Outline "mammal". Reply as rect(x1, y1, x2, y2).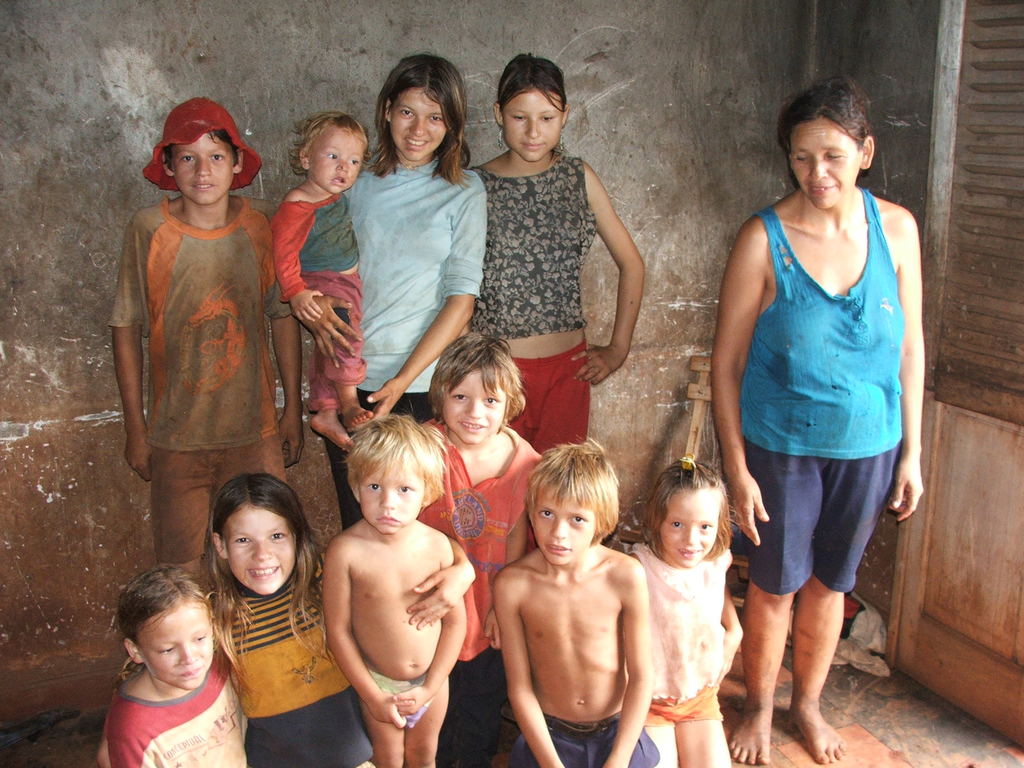
rect(185, 466, 479, 767).
